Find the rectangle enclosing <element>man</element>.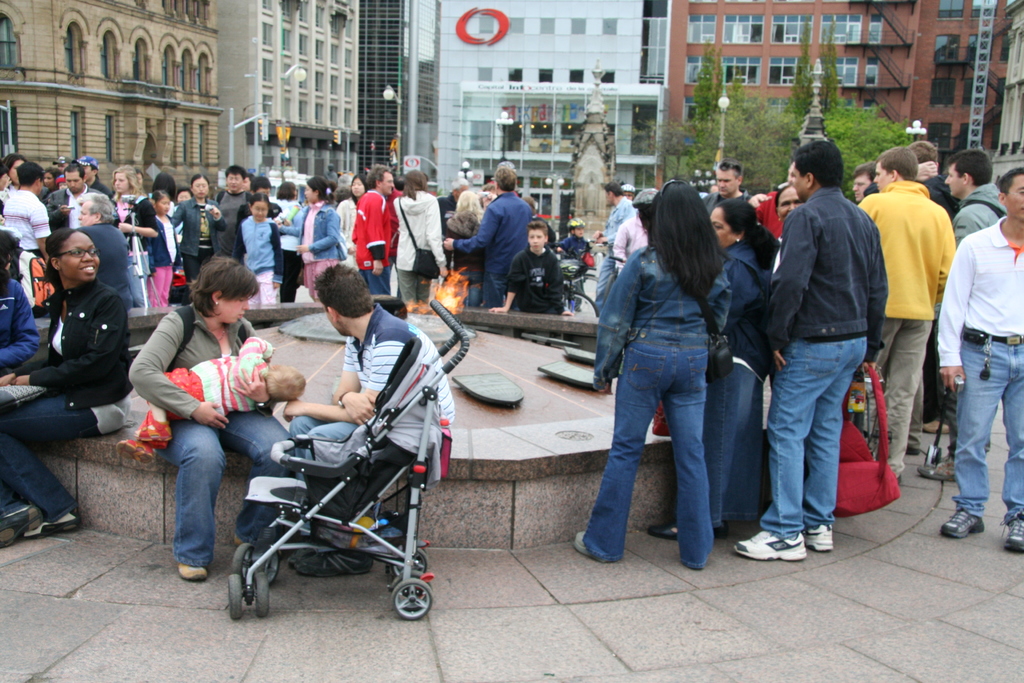
x1=353, y1=165, x2=391, y2=290.
